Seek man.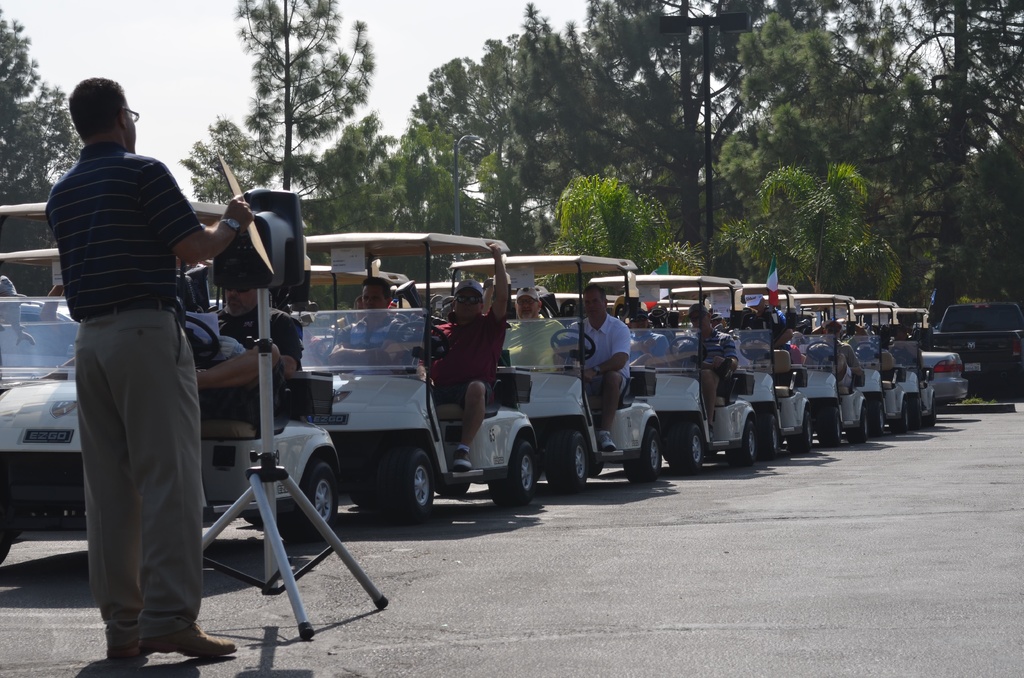
Rect(799, 316, 863, 396).
